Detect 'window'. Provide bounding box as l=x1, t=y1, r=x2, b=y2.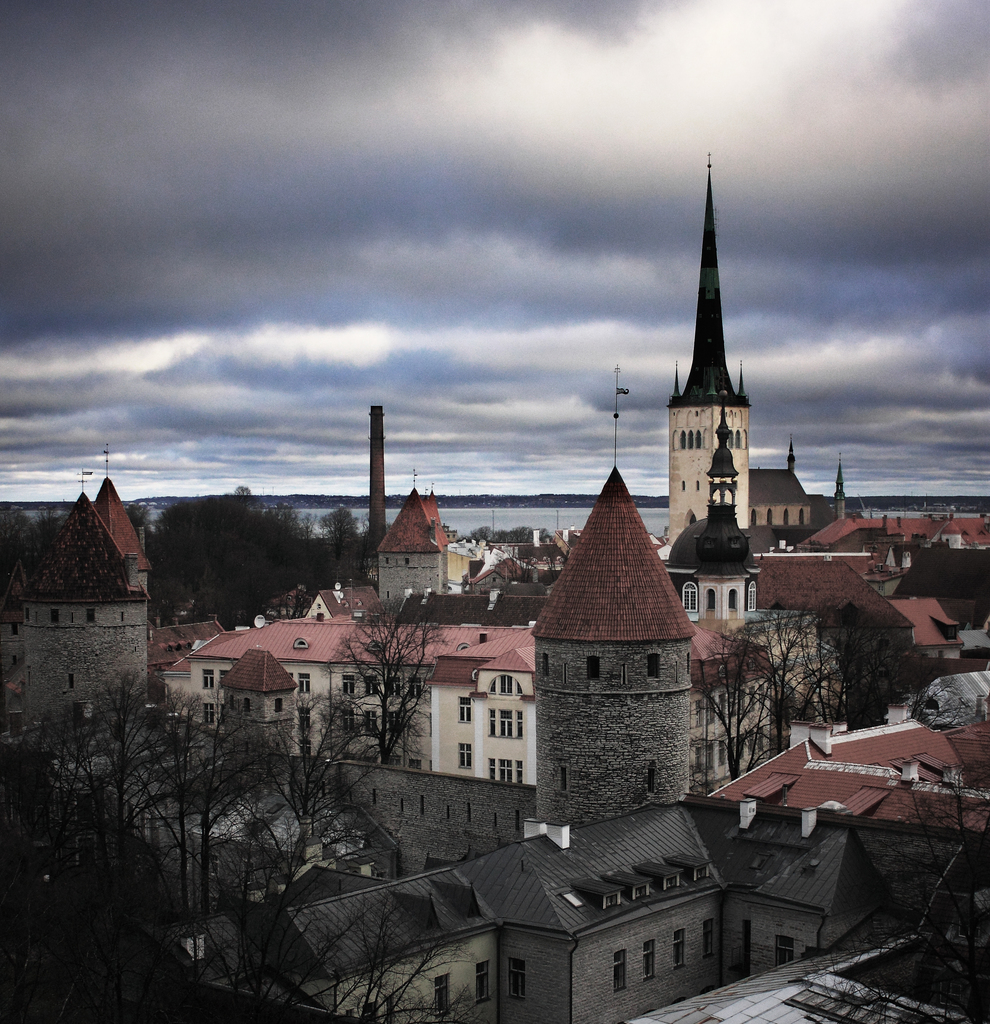
l=341, t=672, r=351, b=695.
